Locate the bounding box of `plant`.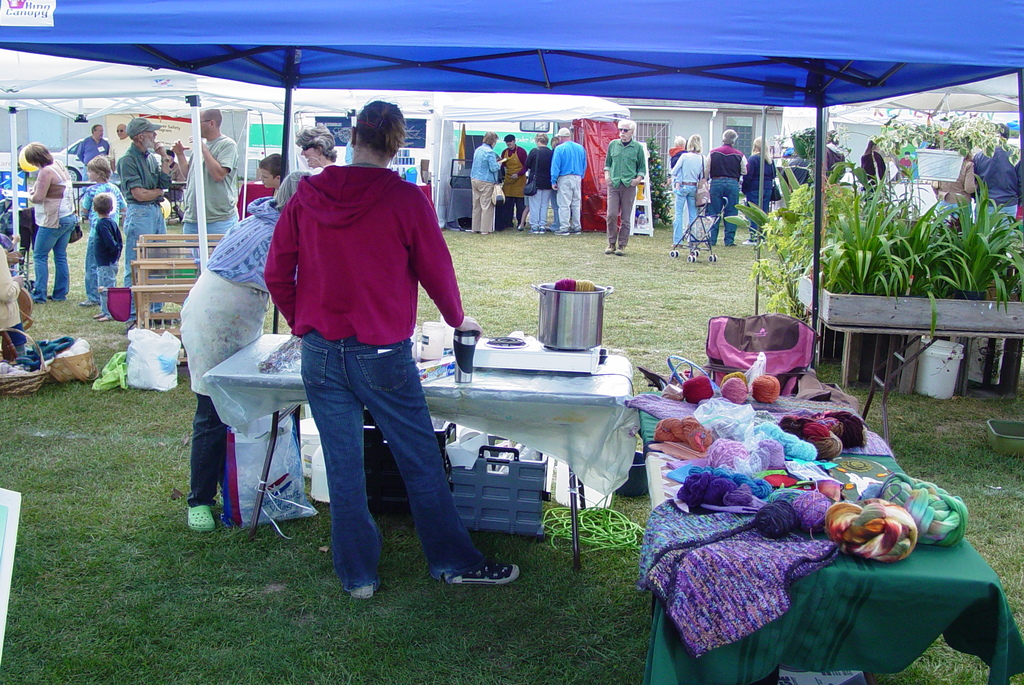
Bounding box: box=[72, 191, 85, 216].
